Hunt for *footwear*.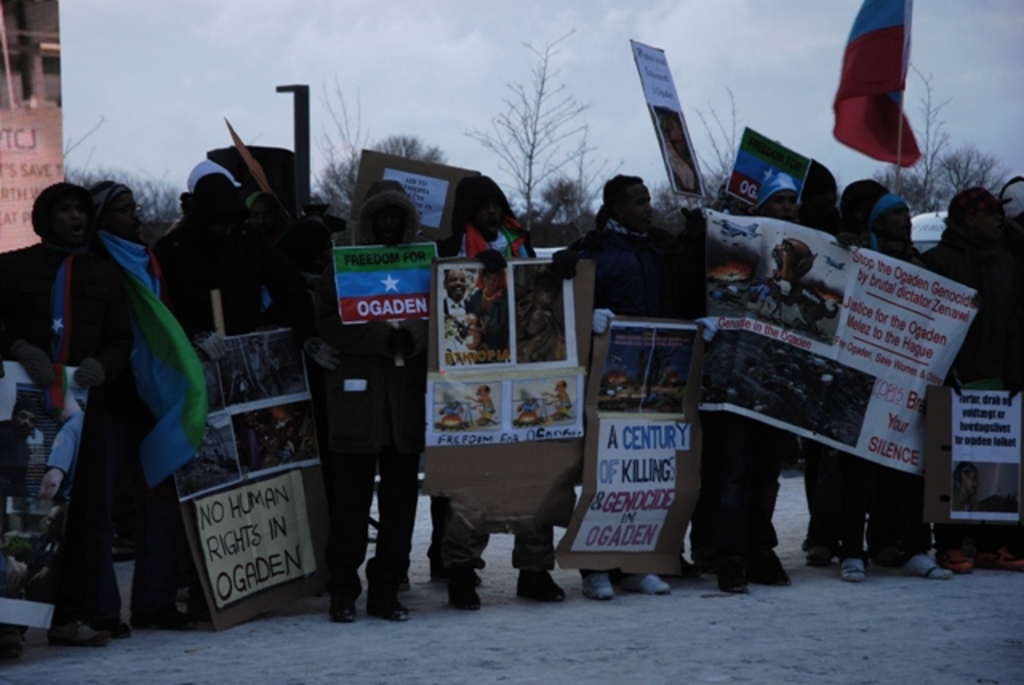
Hunted down at x1=757 y1=538 x2=798 y2=592.
